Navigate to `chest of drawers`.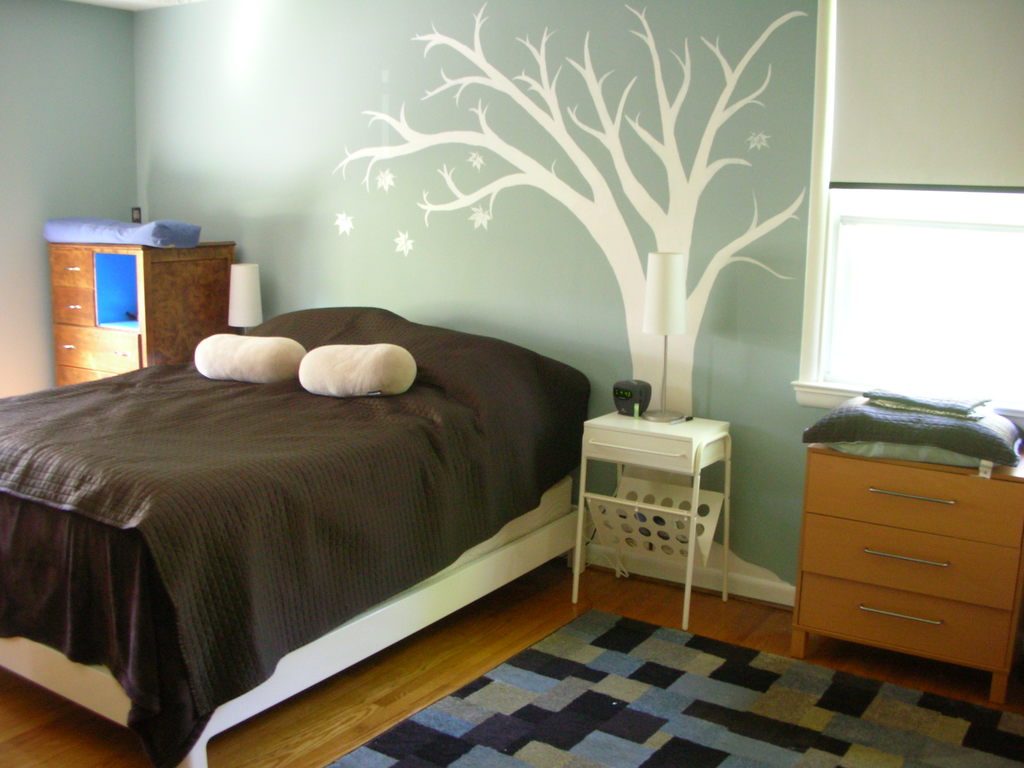
Navigation target: 788:446:1023:703.
